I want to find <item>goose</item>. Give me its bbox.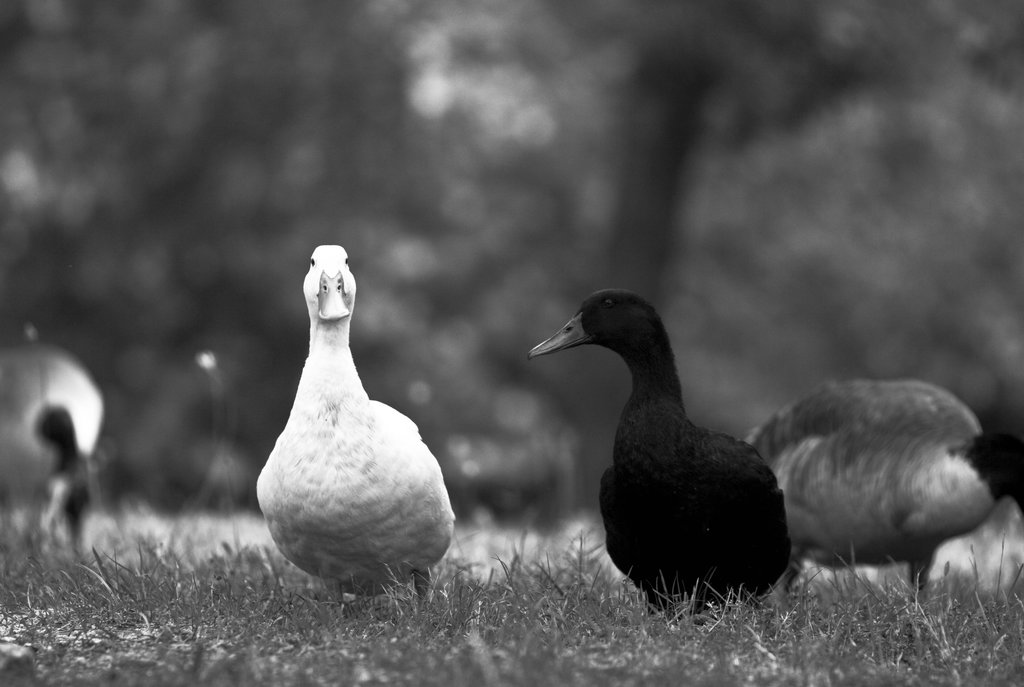
x1=748 y1=379 x2=984 y2=608.
